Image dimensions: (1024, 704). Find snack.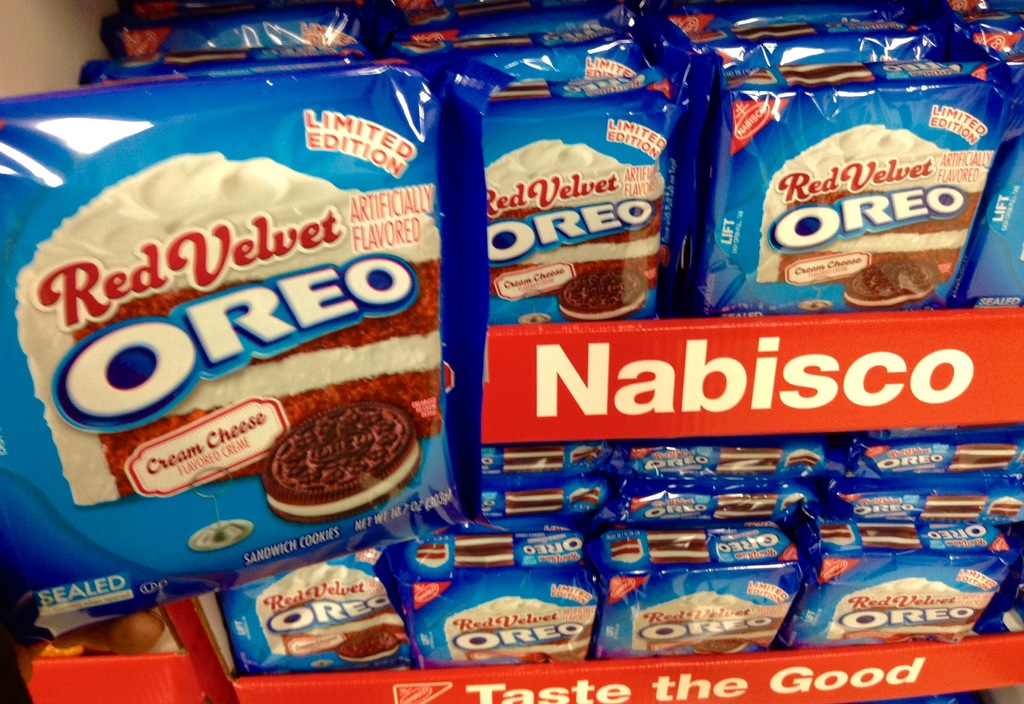
{"x1": 336, "y1": 629, "x2": 399, "y2": 664}.
